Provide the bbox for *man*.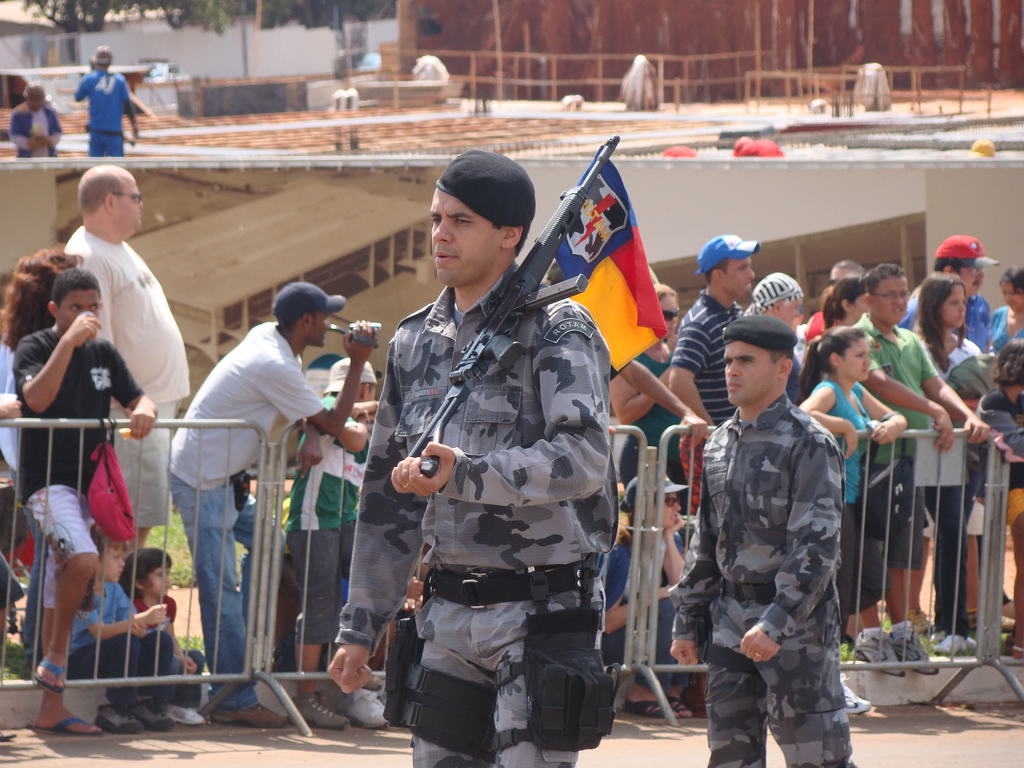
(4, 81, 61, 161).
